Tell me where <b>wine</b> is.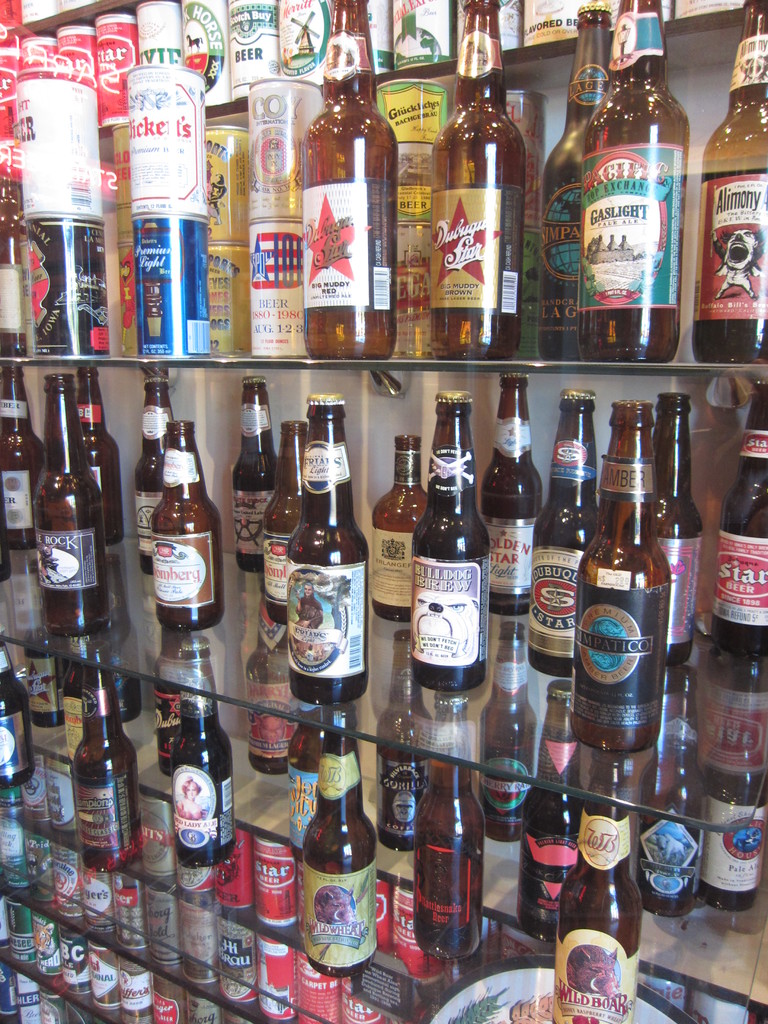
<b>wine</b> is at (518,684,585,937).
